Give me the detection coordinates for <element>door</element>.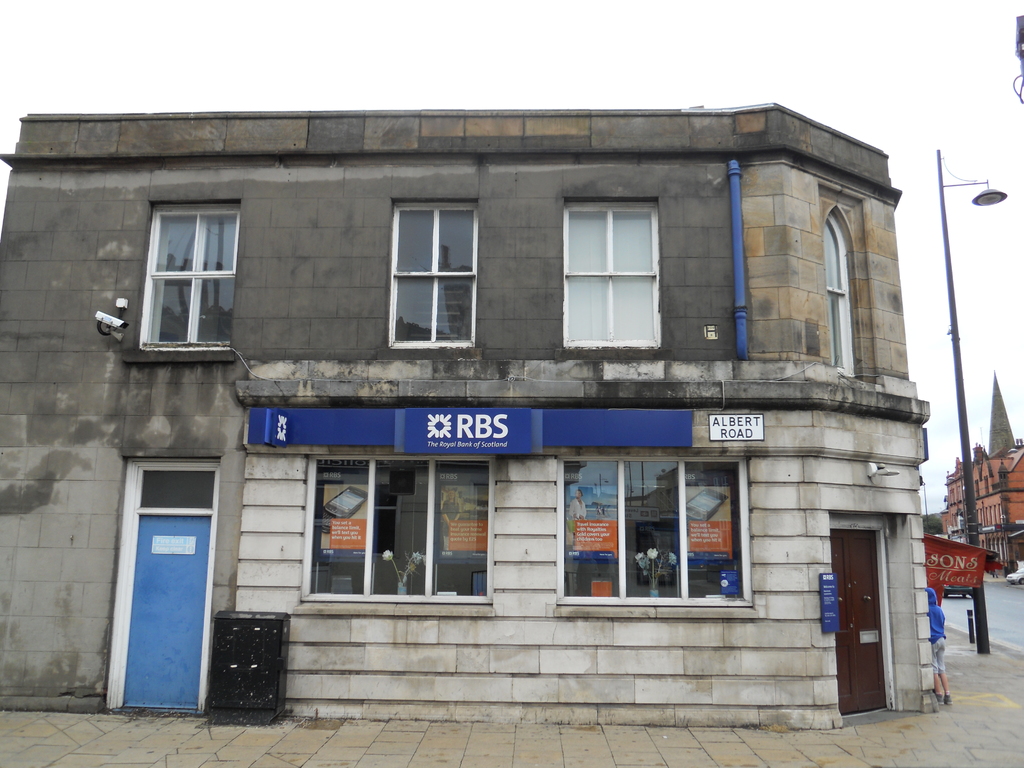
x1=117 y1=511 x2=212 y2=716.
